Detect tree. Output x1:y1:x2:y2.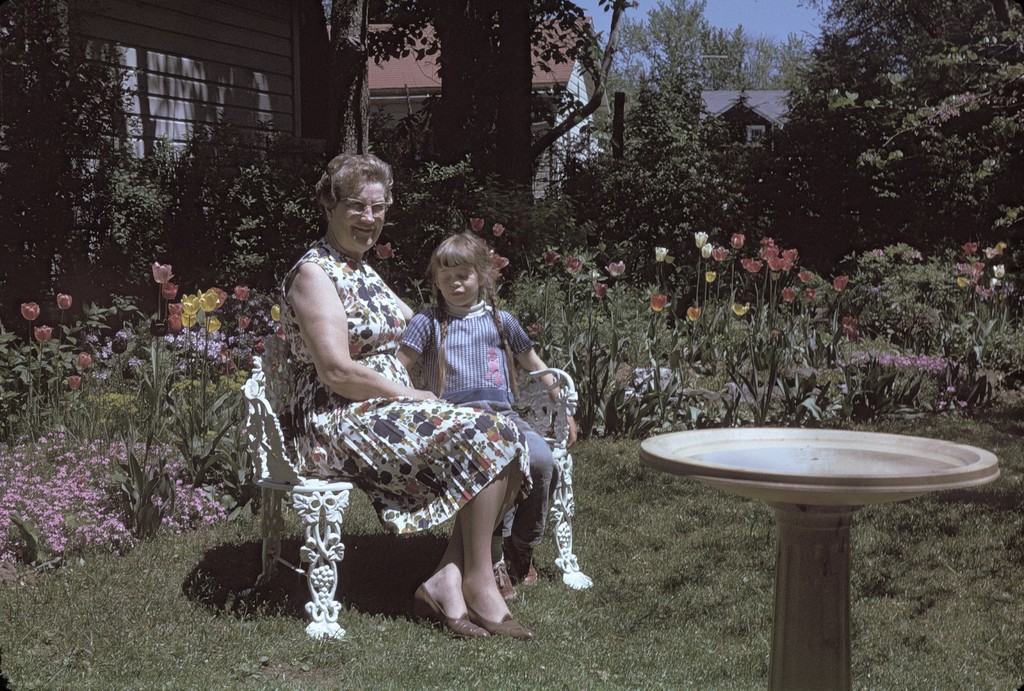
374:0:639:282.
